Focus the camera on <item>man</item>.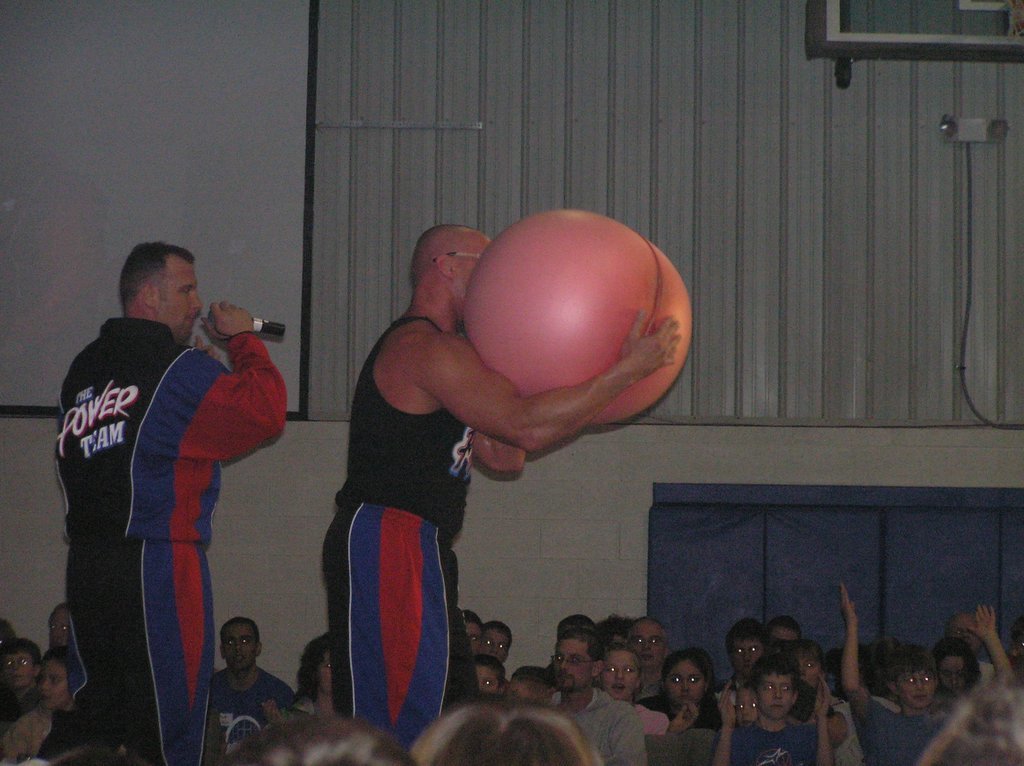
Focus region: <bbox>845, 588, 1019, 765</bbox>.
